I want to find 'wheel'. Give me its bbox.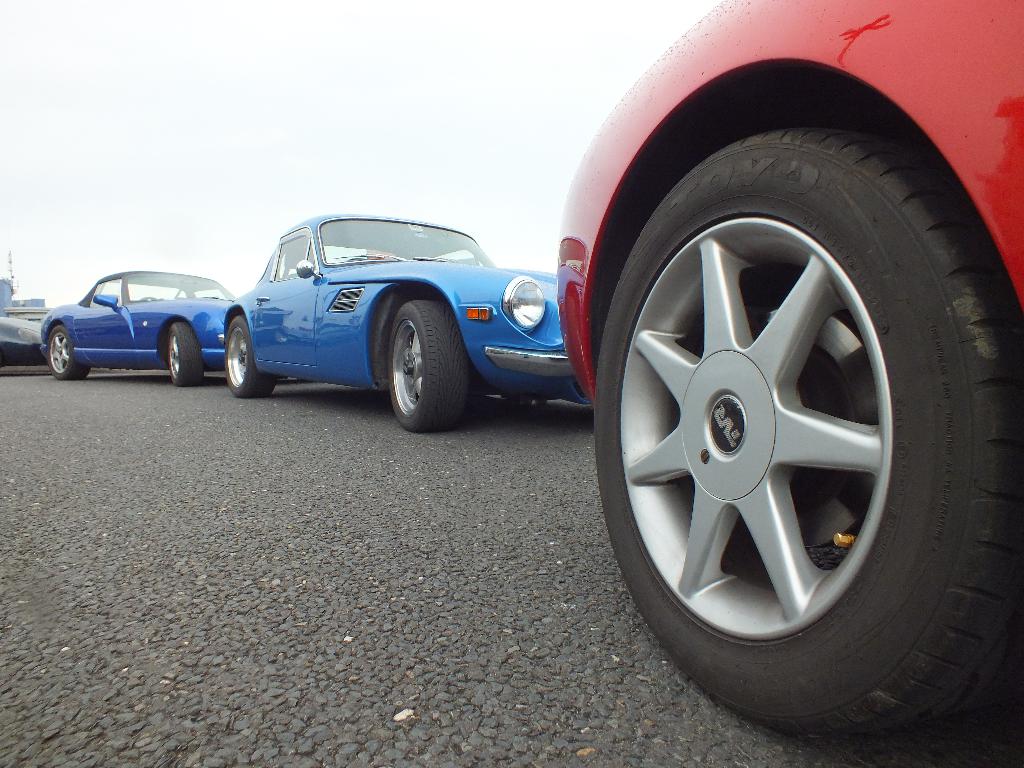
{"x1": 225, "y1": 314, "x2": 275, "y2": 397}.
